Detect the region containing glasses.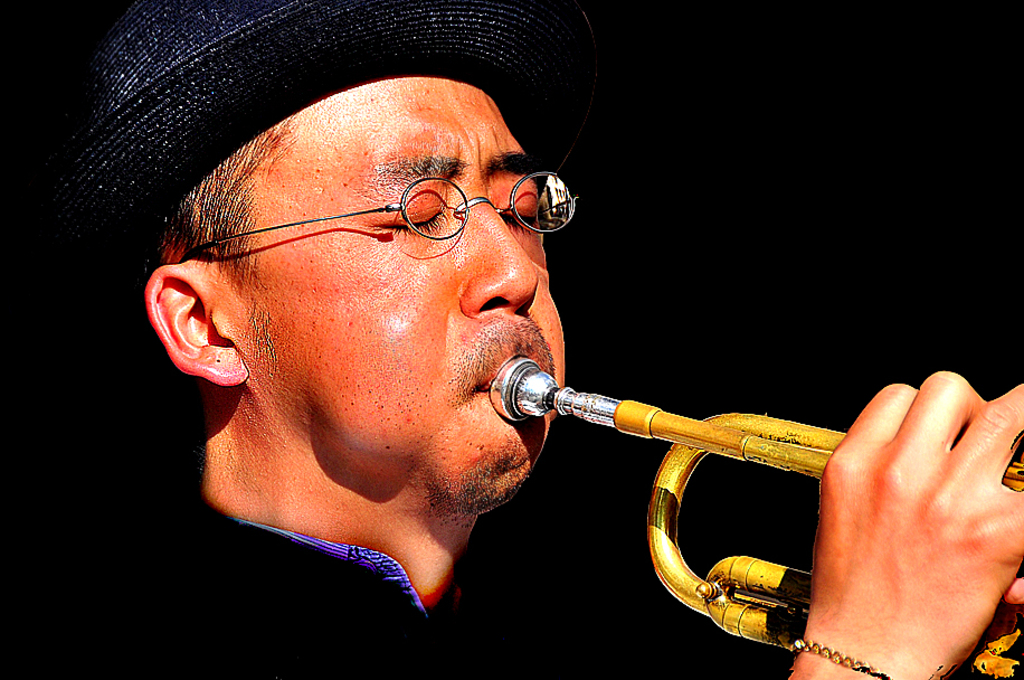
select_region(180, 173, 582, 256).
